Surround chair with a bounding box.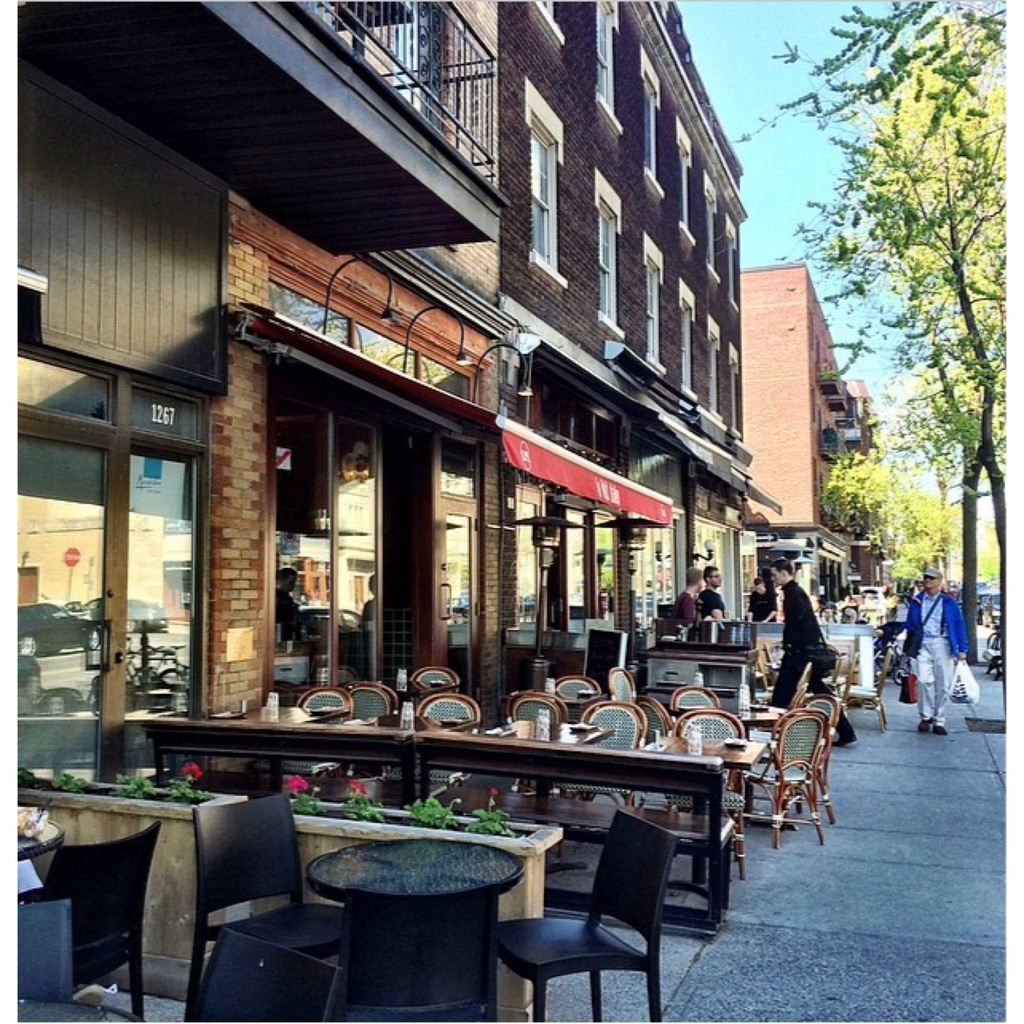
region(184, 931, 347, 1021).
